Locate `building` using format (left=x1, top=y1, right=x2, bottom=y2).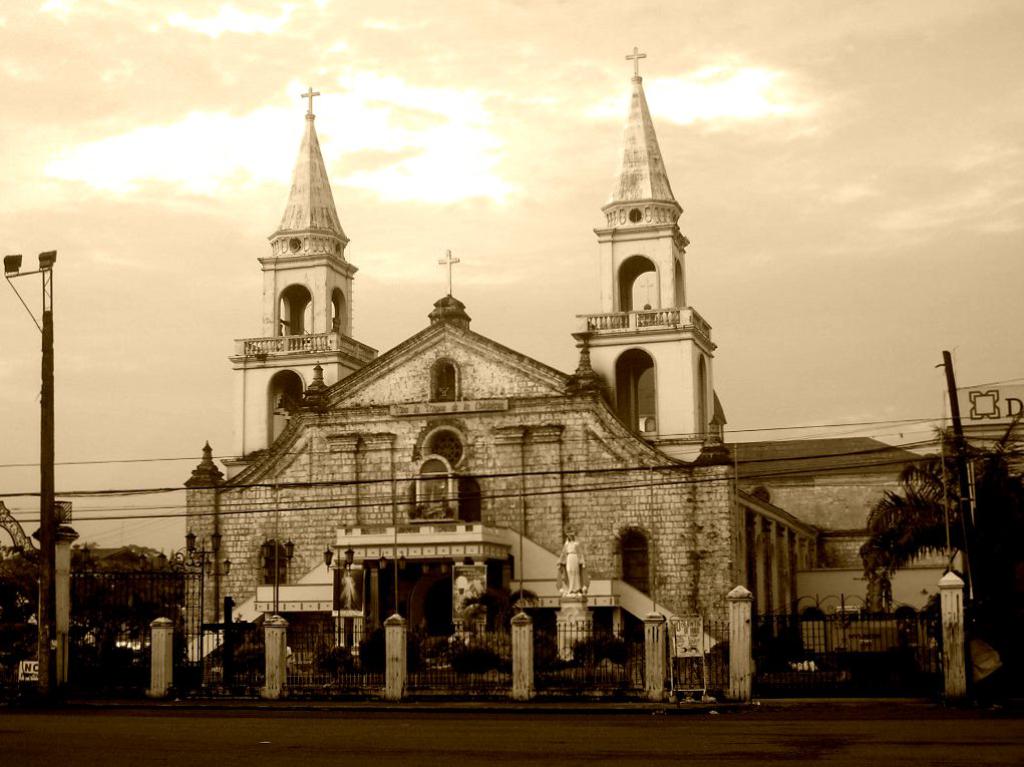
(left=902, top=425, right=1023, bottom=476).
